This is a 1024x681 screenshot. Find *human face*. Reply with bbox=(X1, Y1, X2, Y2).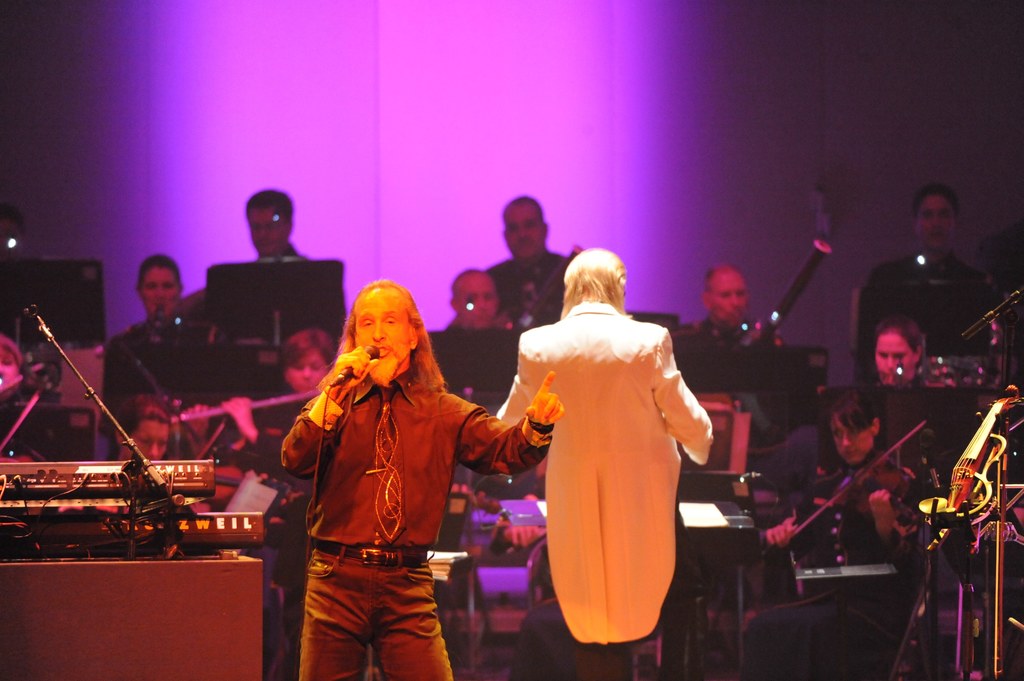
bbox=(128, 422, 163, 461).
